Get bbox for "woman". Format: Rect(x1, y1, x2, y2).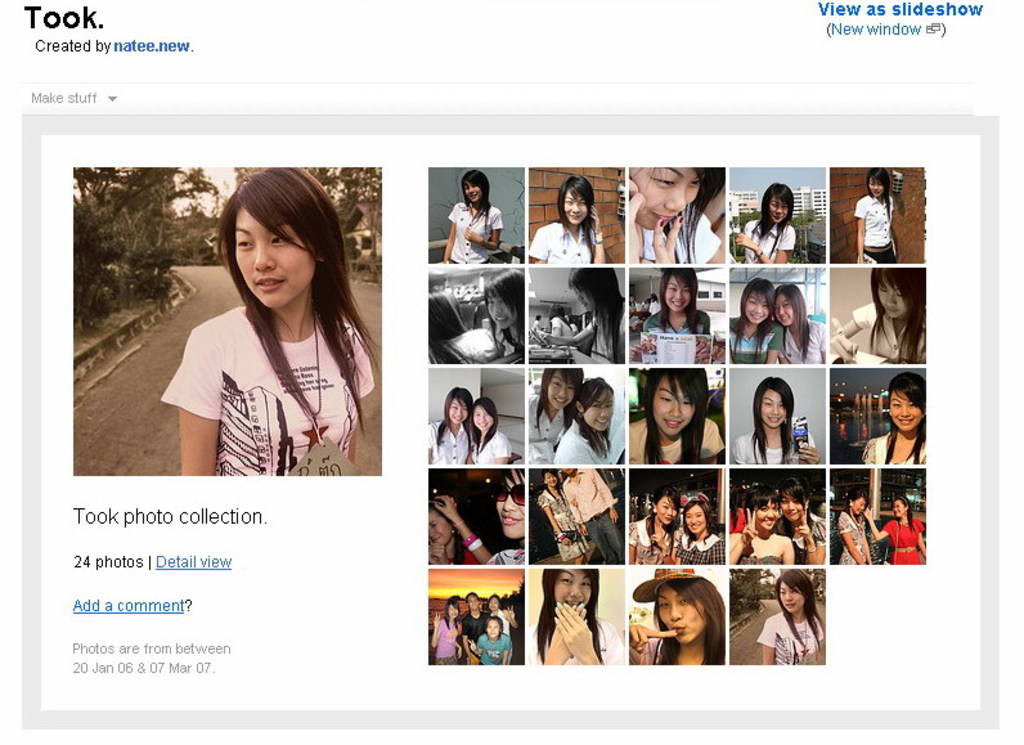
Rect(769, 281, 825, 364).
